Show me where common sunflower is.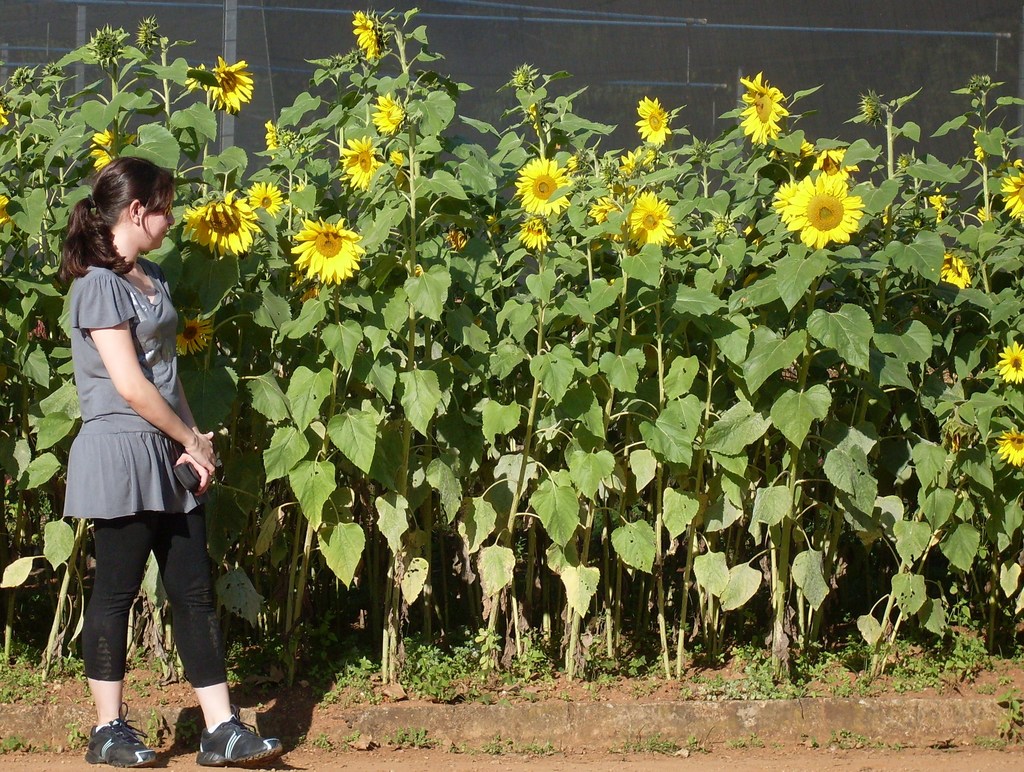
common sunflower is at (left=765, top=147, right=870, bottom=238).
